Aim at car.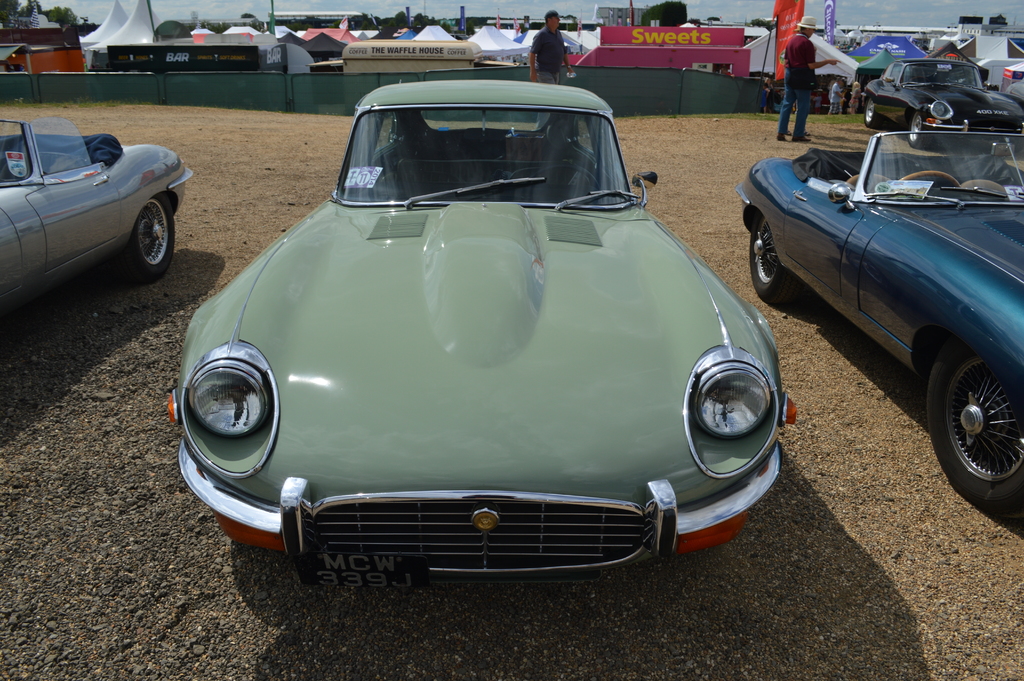
Aimed at <region>0, 116, 193, 316</region>.
